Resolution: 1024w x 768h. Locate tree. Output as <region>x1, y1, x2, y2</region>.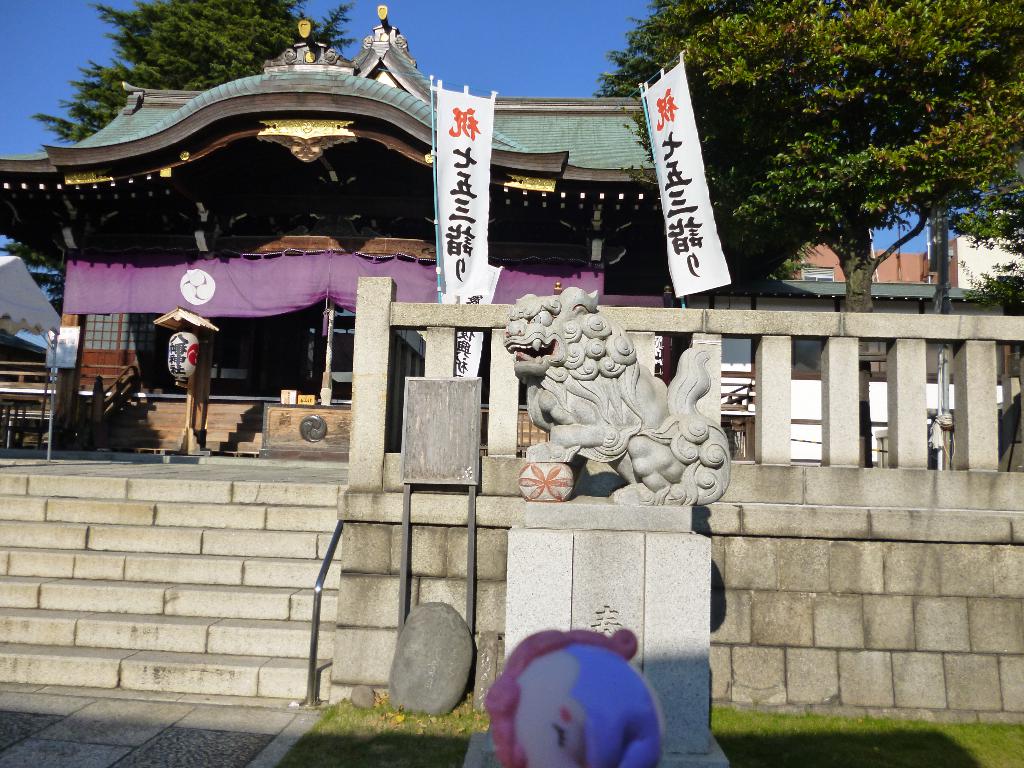
<region>585, 0, 1023, 469</region>.
